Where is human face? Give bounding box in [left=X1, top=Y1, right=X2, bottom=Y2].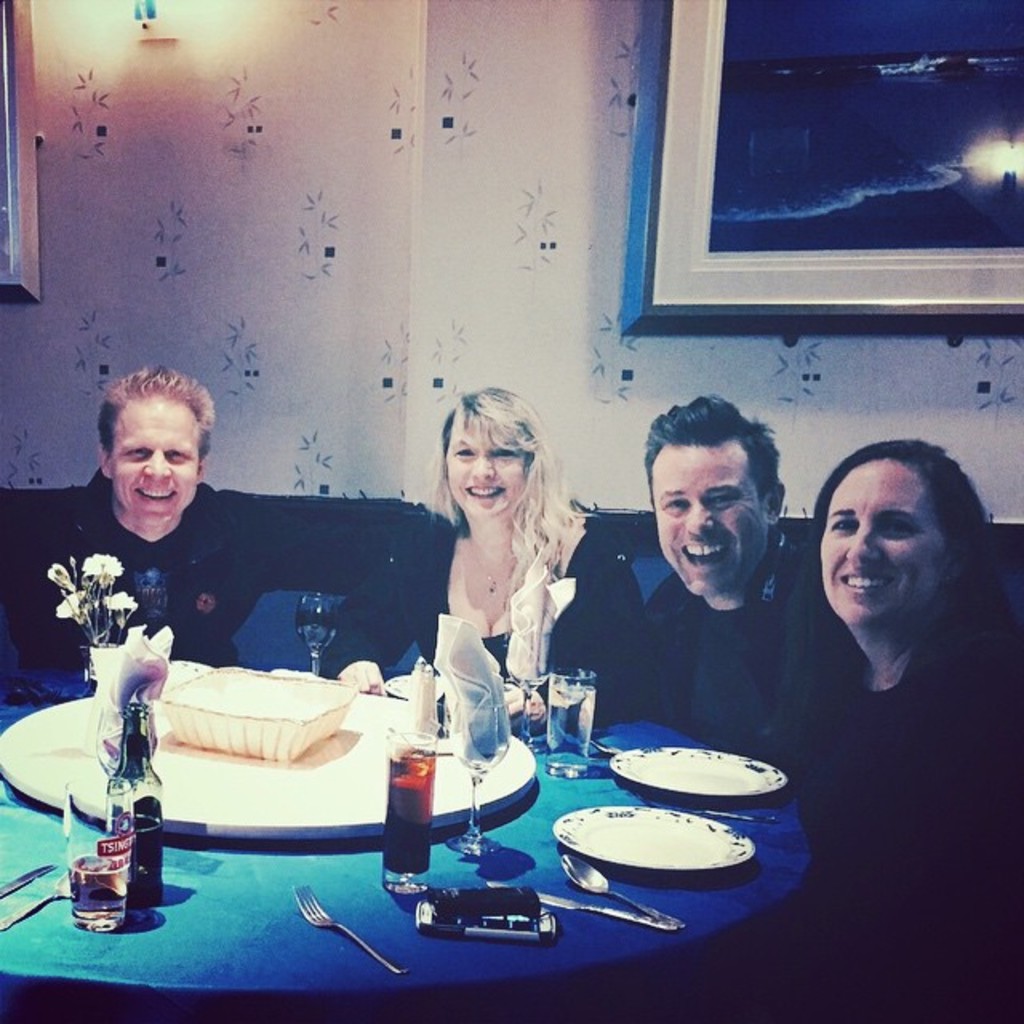
[left=646, top=437, right=773, bottom=595].
